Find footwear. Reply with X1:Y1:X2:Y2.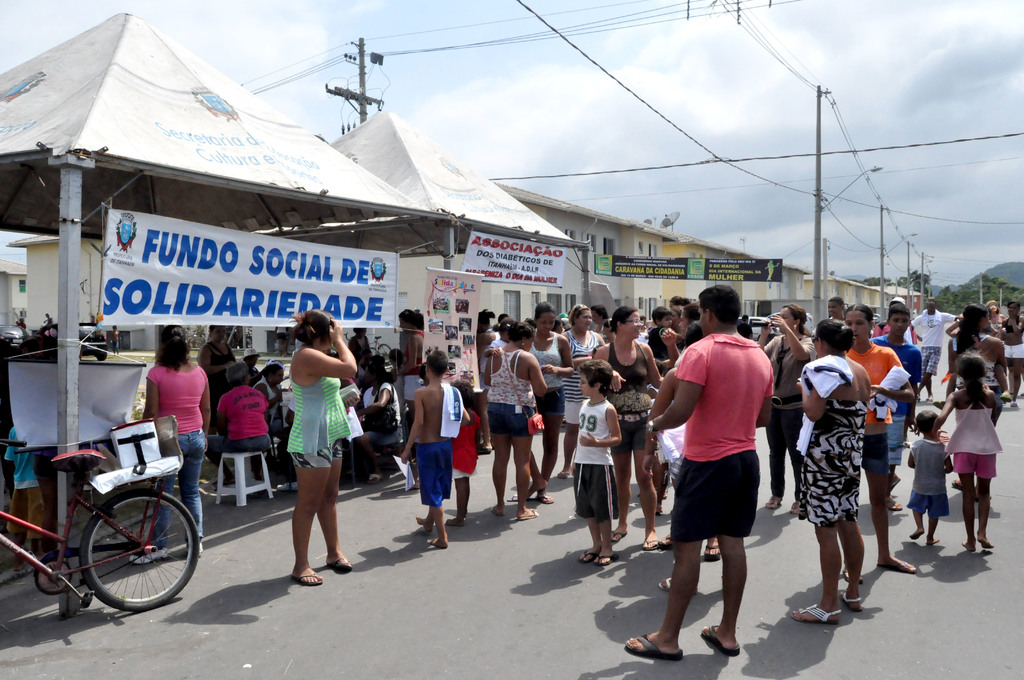
575:547:604:560.
